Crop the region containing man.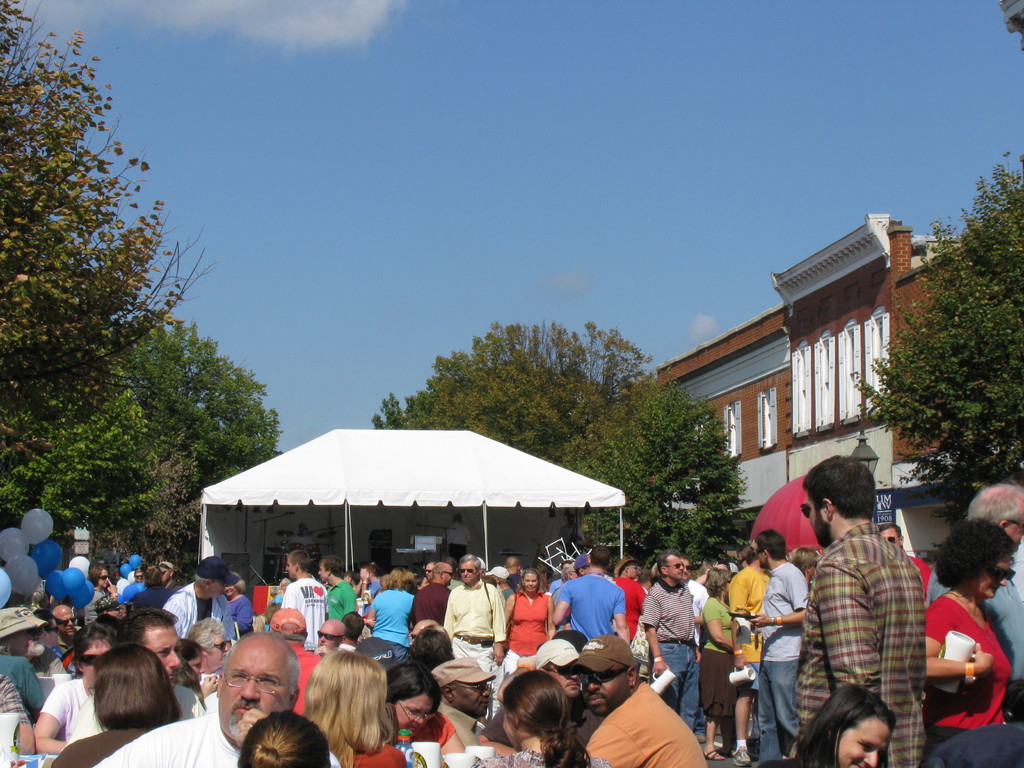
Crop region: select_region(158, 559, 179, 594).
